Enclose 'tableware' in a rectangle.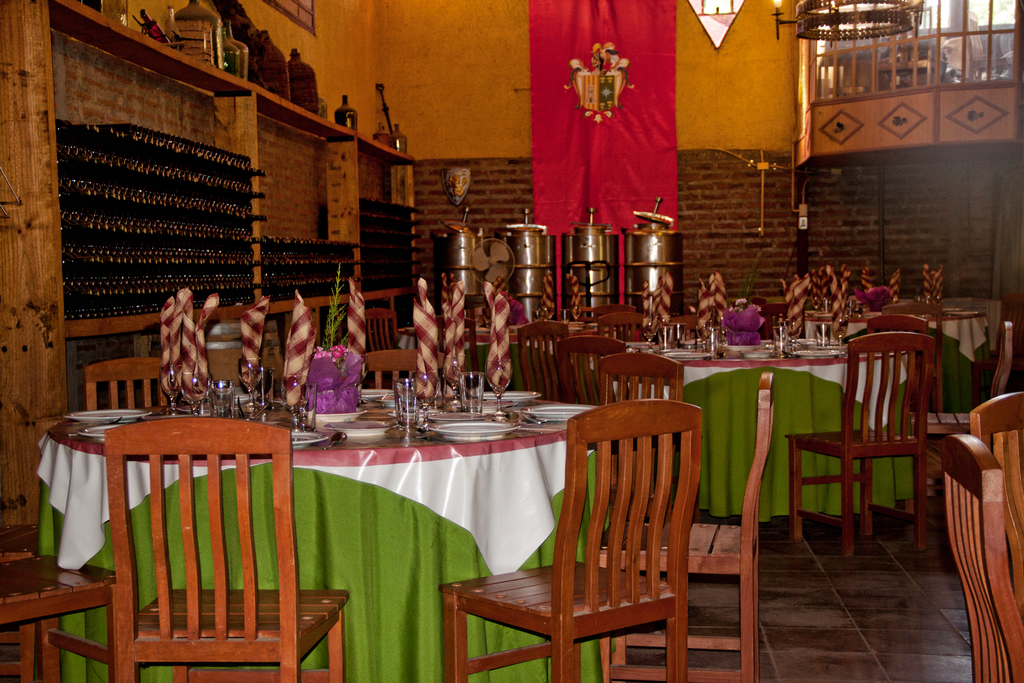
771 315 786 363.
